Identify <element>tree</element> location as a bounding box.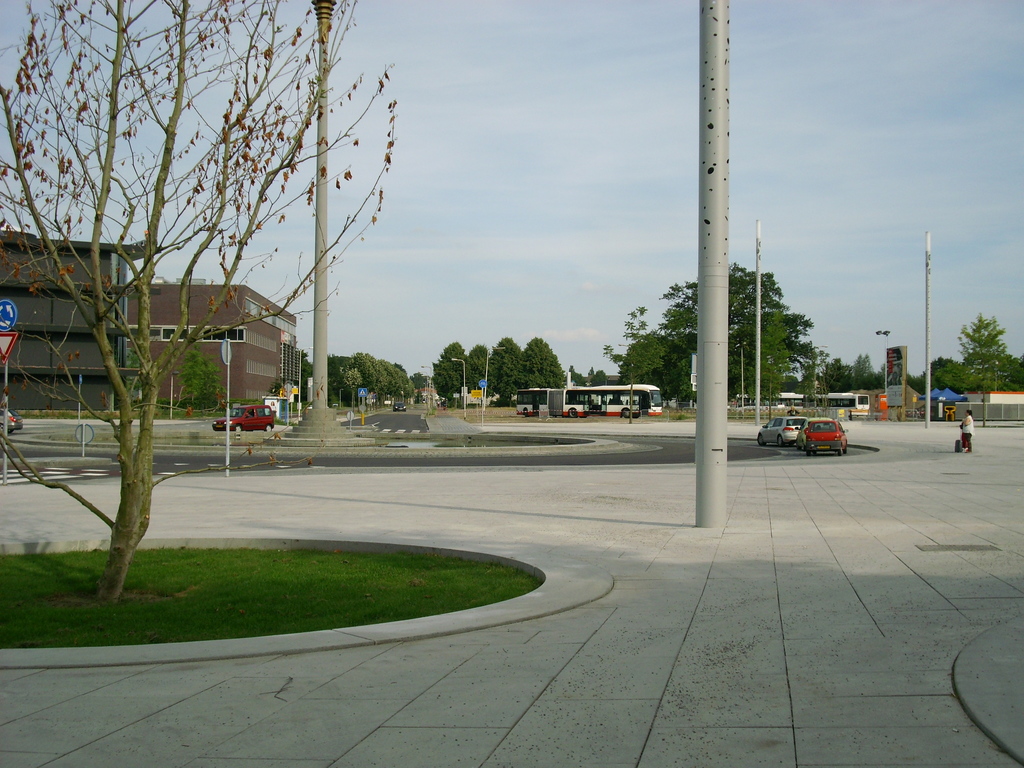
<bbox>947, 311, 1013, 424</bbox>.
